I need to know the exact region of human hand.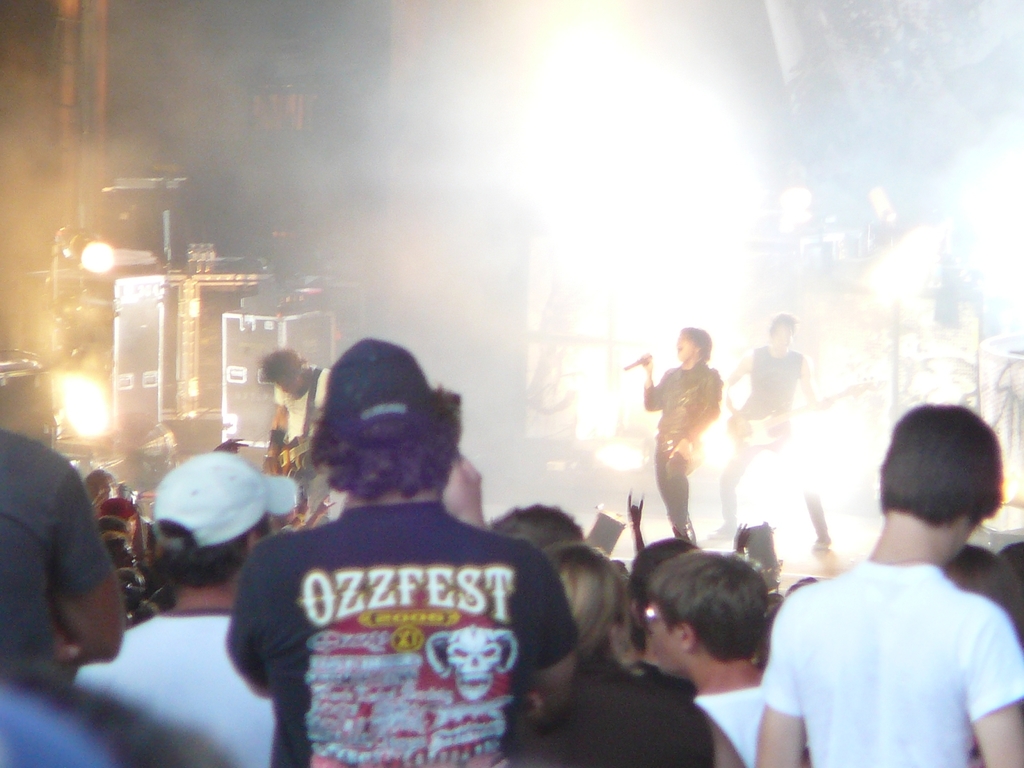
Region: [x1=265, y1=461, x2=282, y2=476].
